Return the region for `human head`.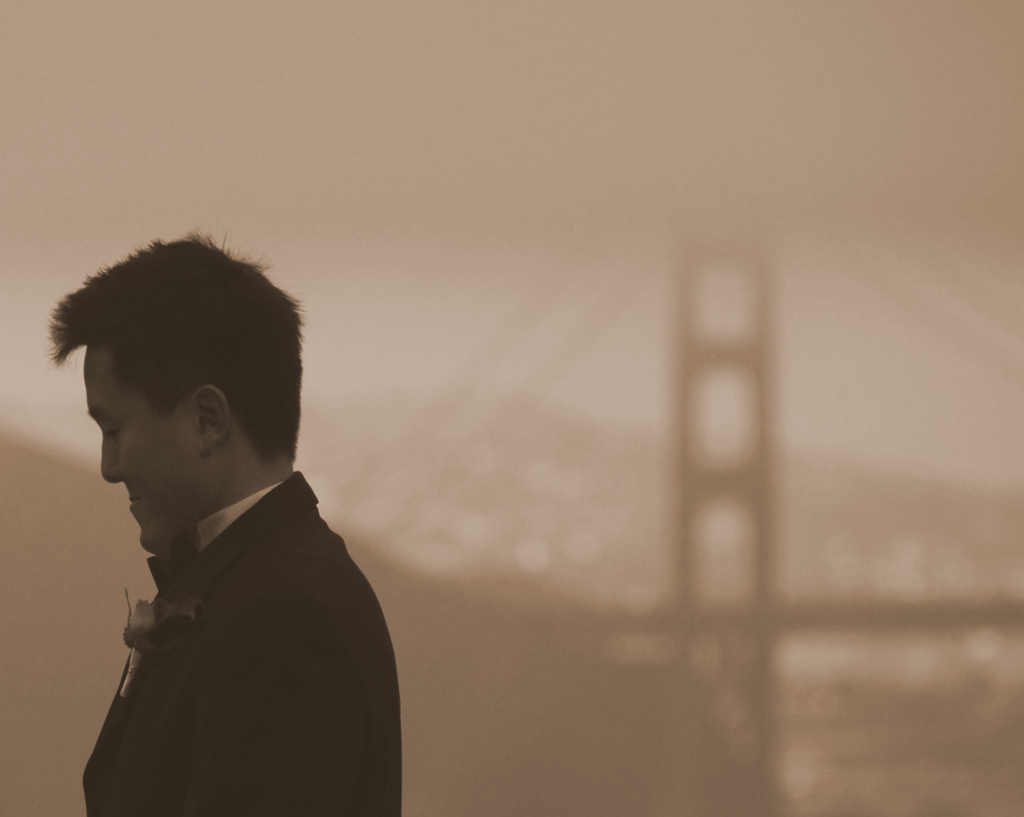
[82, 208, 348, 535].
